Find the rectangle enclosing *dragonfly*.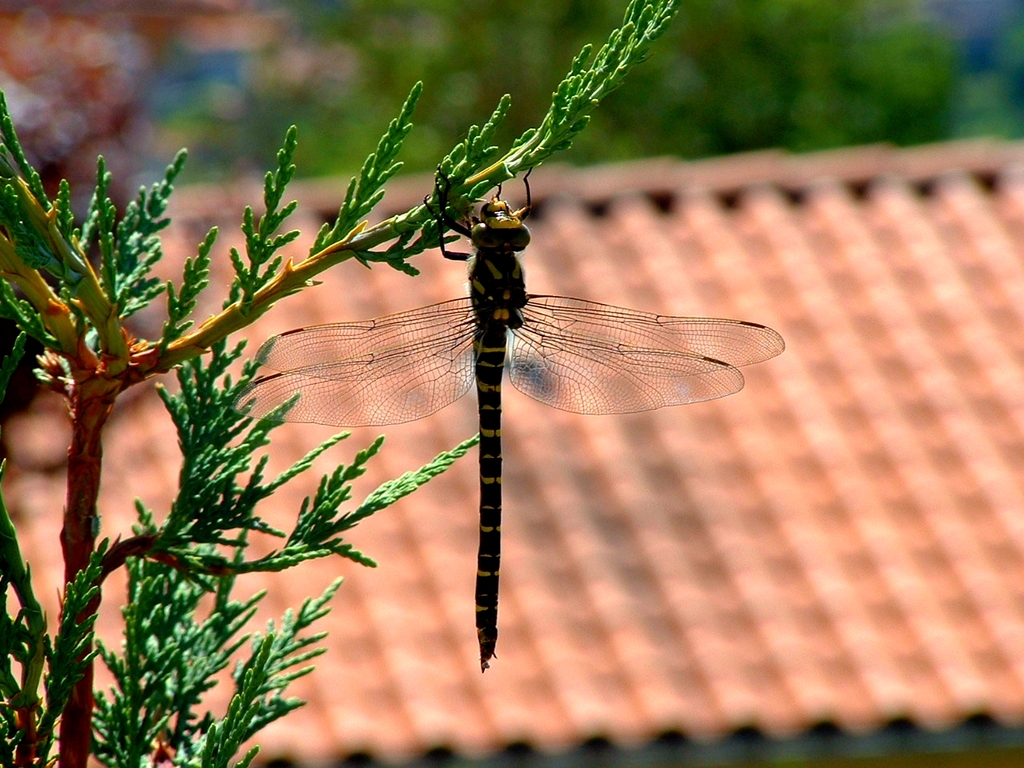
230:163:785:673.
